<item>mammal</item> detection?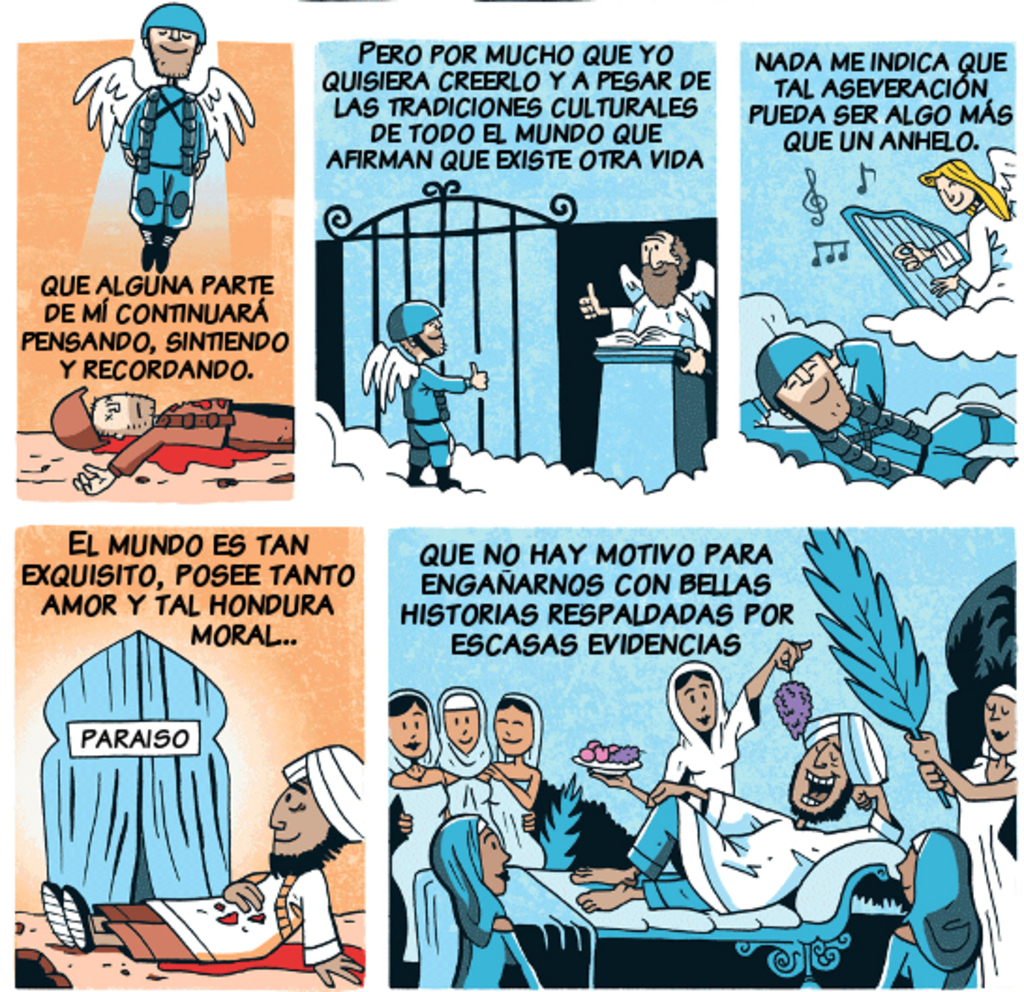
bbox=(431, 673, 501, 810)
